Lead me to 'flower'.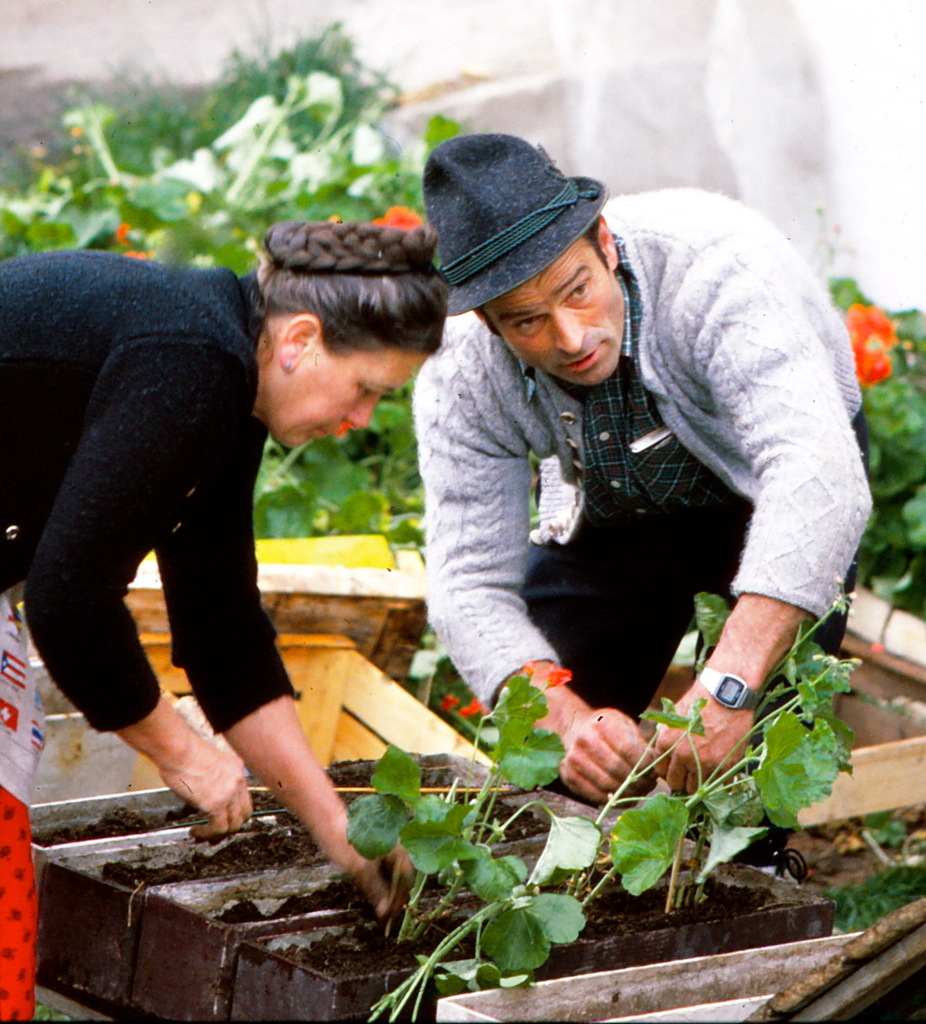
Lead to [837,302,906,385].
